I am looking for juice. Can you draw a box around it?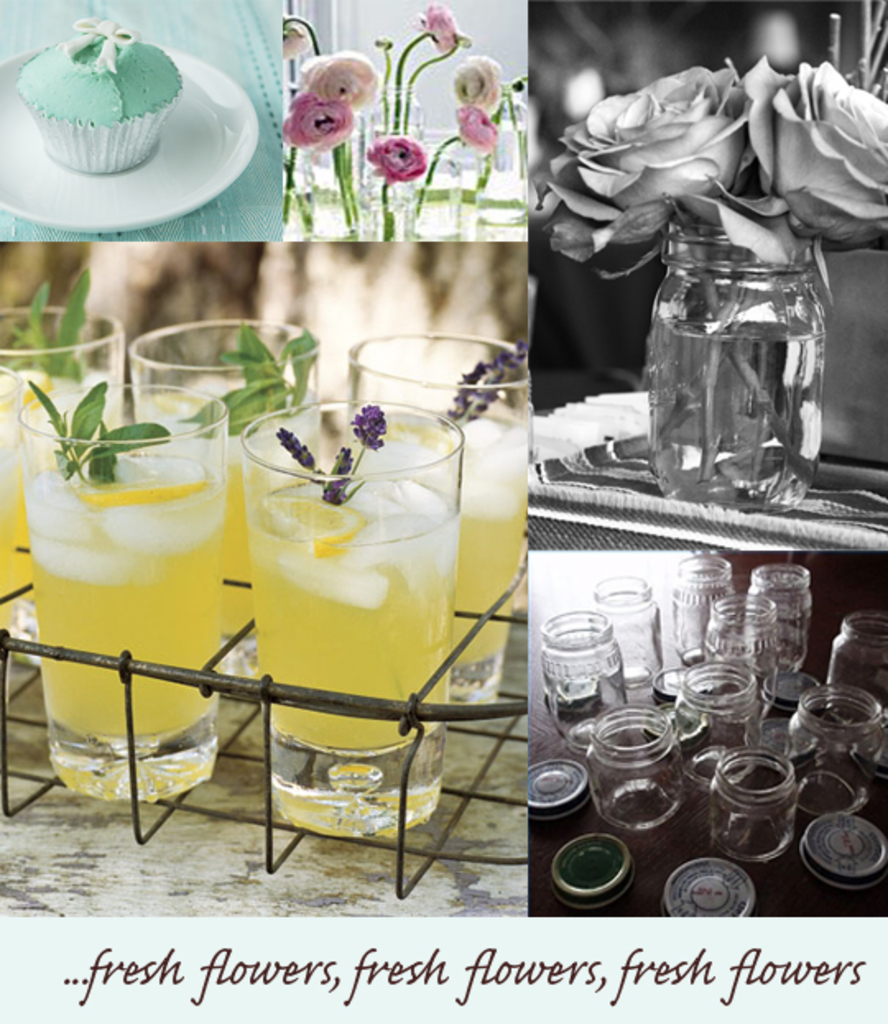
Sure, the bounding box is box=[30, 434, 248, 712].
